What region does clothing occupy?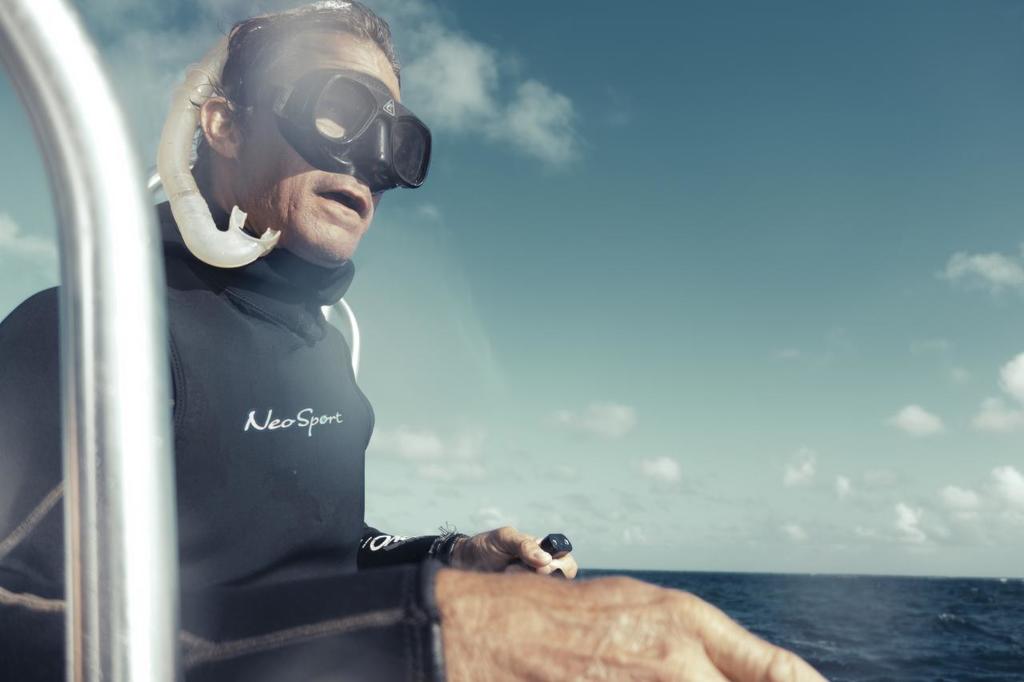
bbox=(0, 193, 441, 681).
